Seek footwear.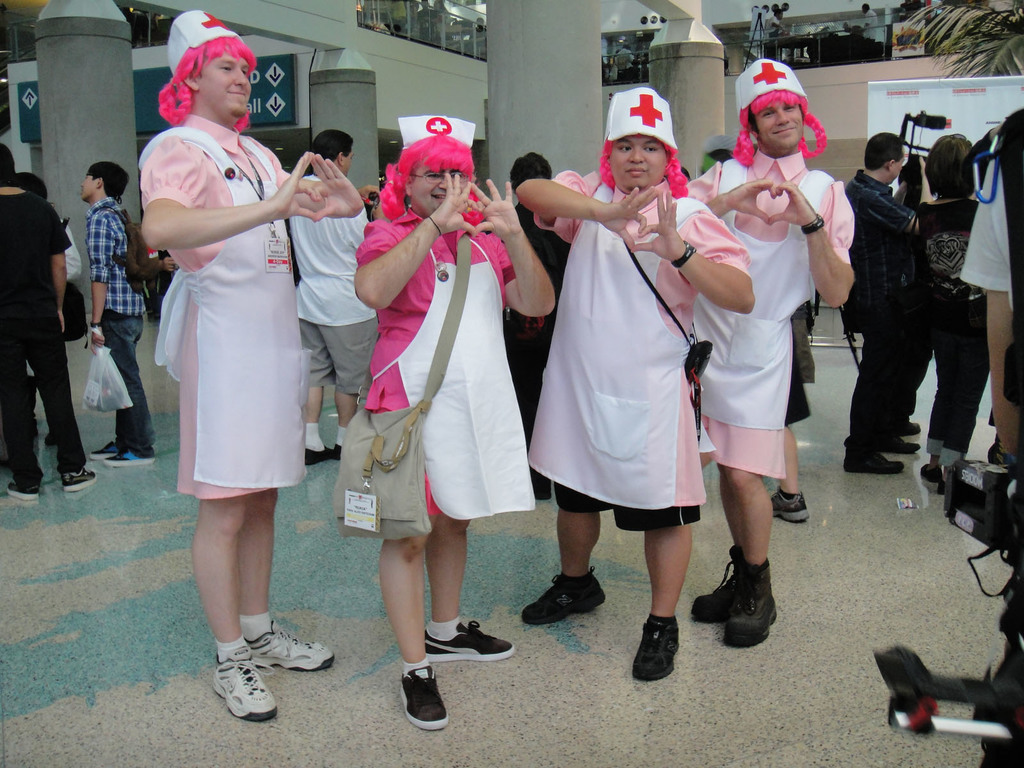
l=893, t=419, r=920, b=431.
